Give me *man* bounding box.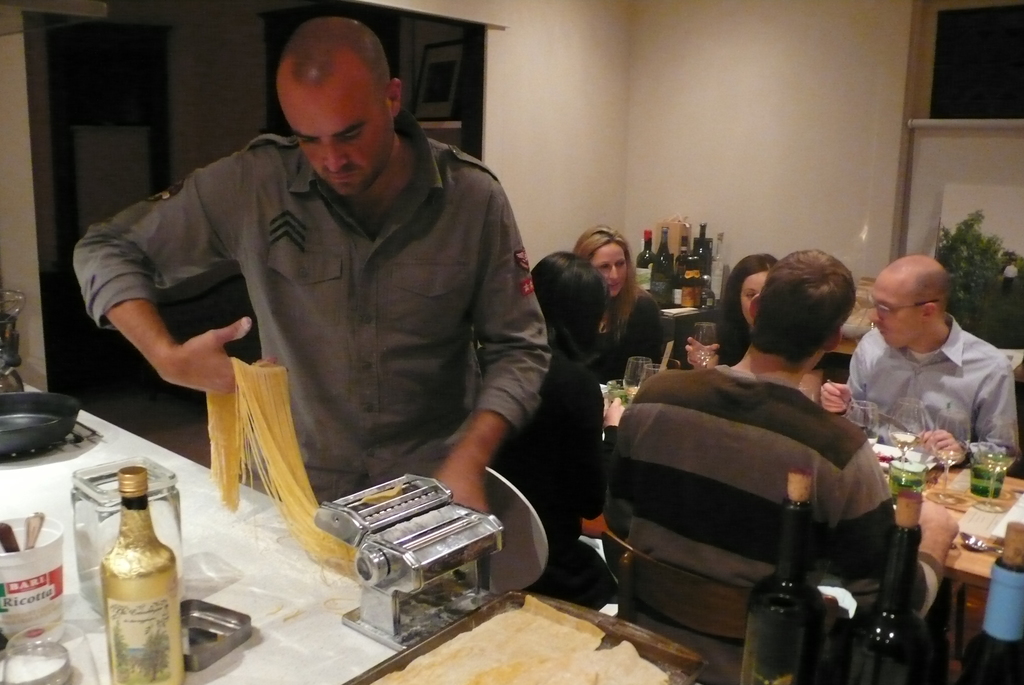
(x1=65, y1=11, x2=556, y2=594).
